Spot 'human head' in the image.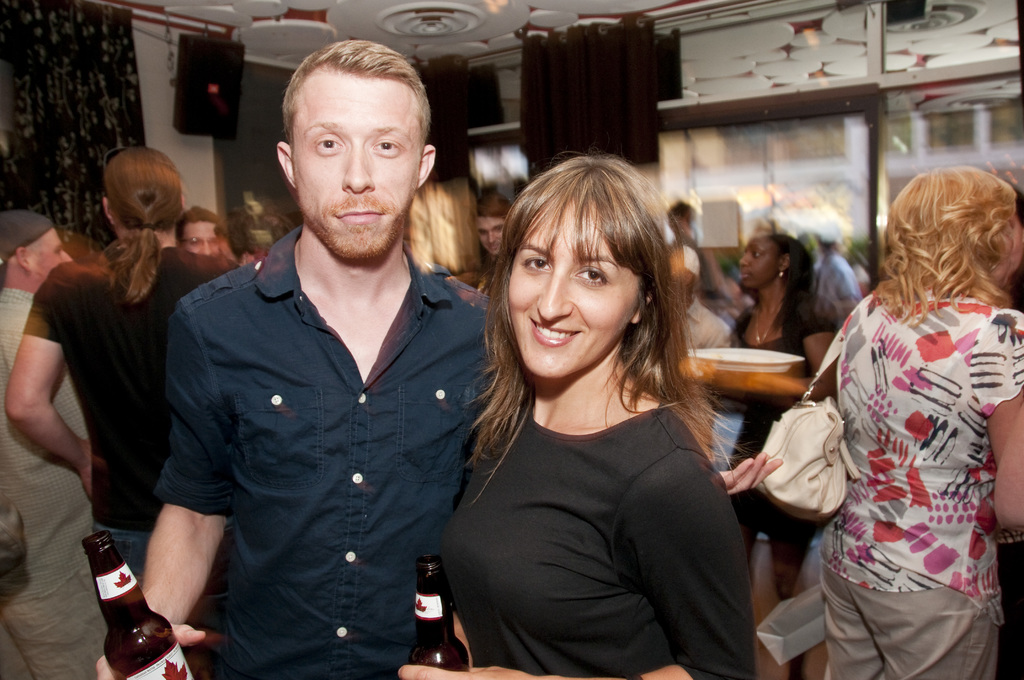
'human head' found at detection(884, 168, 1023, 295).
